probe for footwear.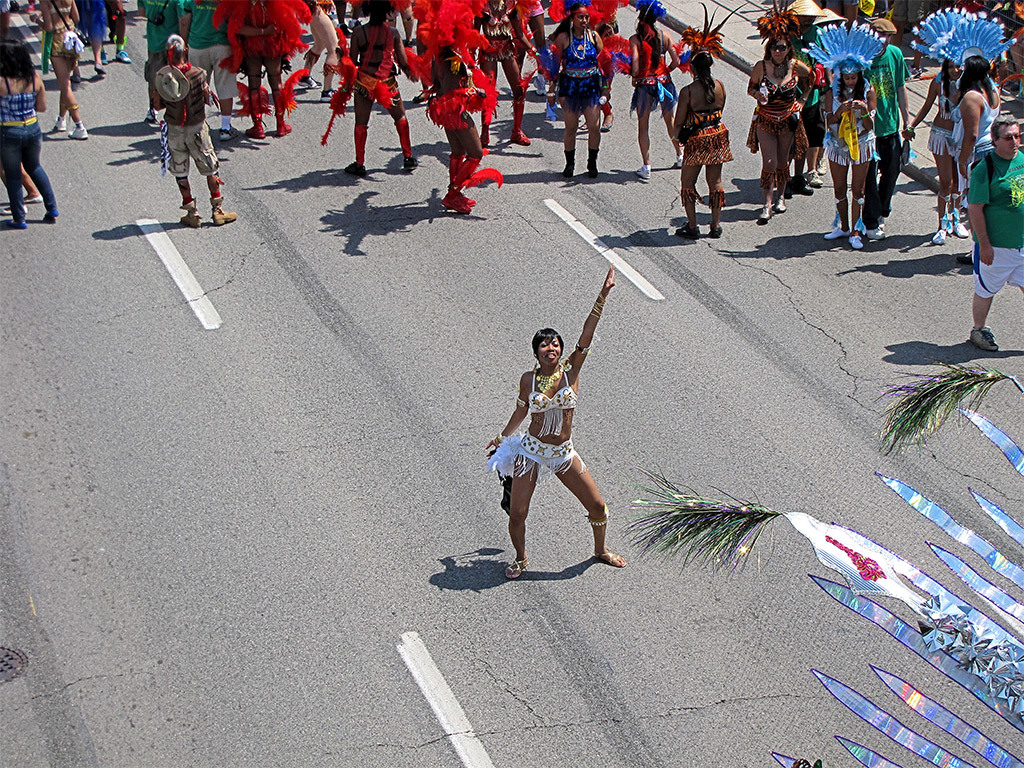
Probe result: Rect(42, 214, 60, 228).
